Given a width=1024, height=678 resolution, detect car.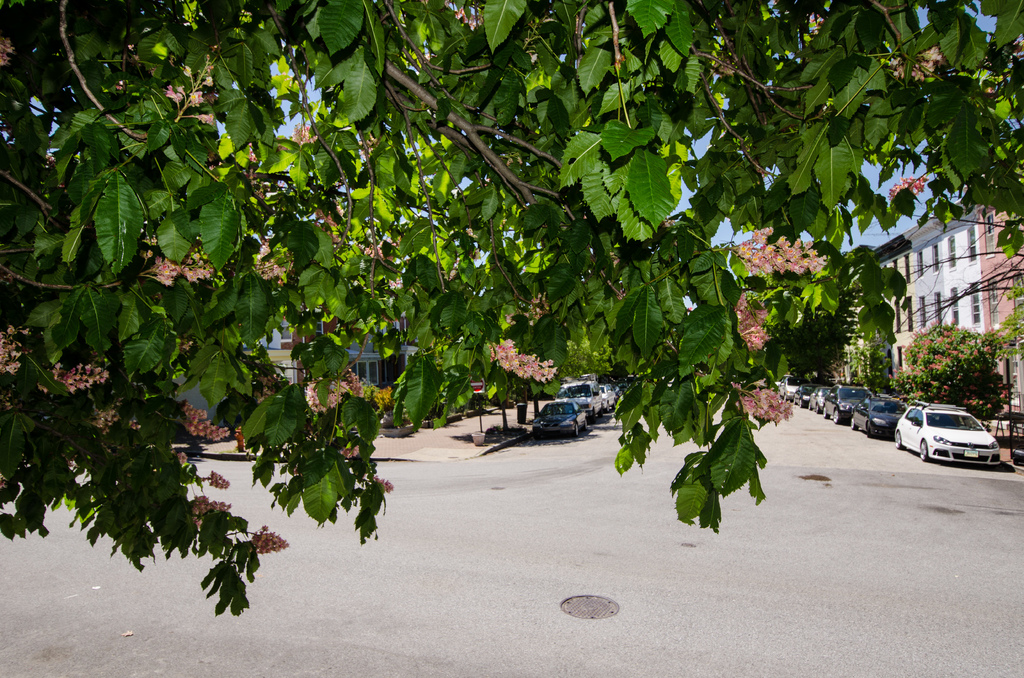
{"left": 560, "top": 375, "right": 605, "bottom": 419}.
